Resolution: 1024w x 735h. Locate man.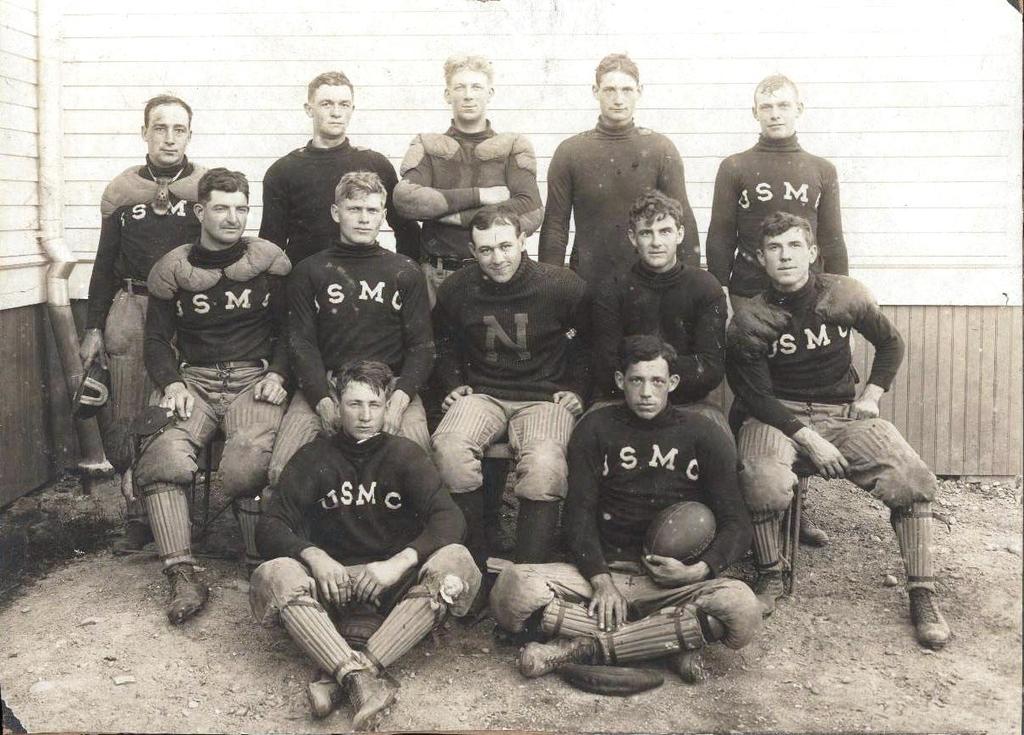
bbox=(256, 64, 425, 273).
